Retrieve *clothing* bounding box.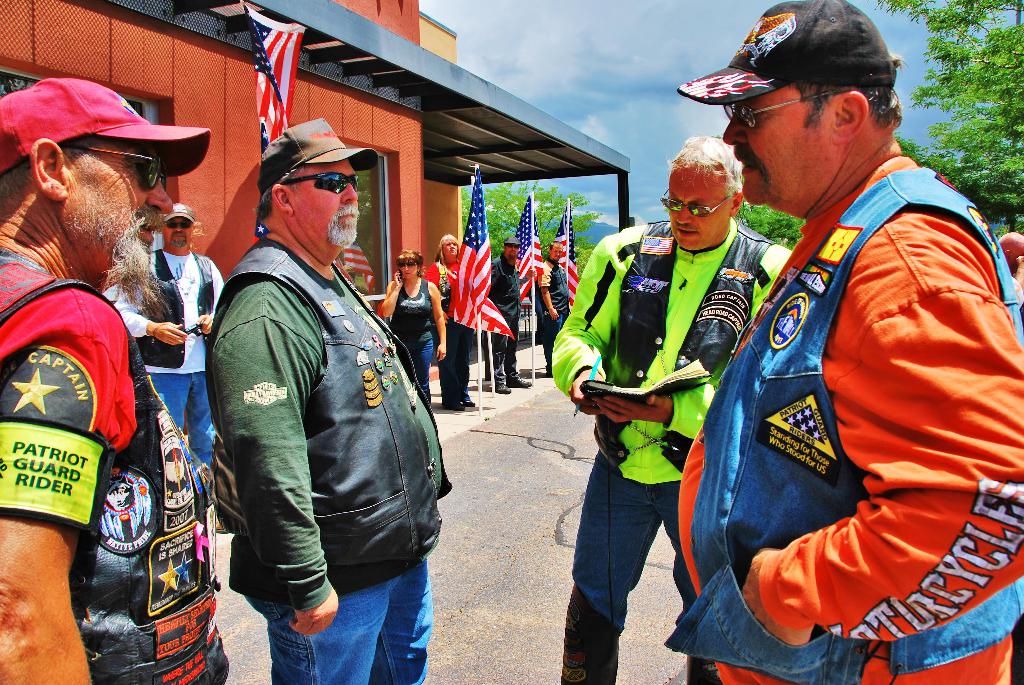
Bounding box: box=[389, 281, 437, 399].
